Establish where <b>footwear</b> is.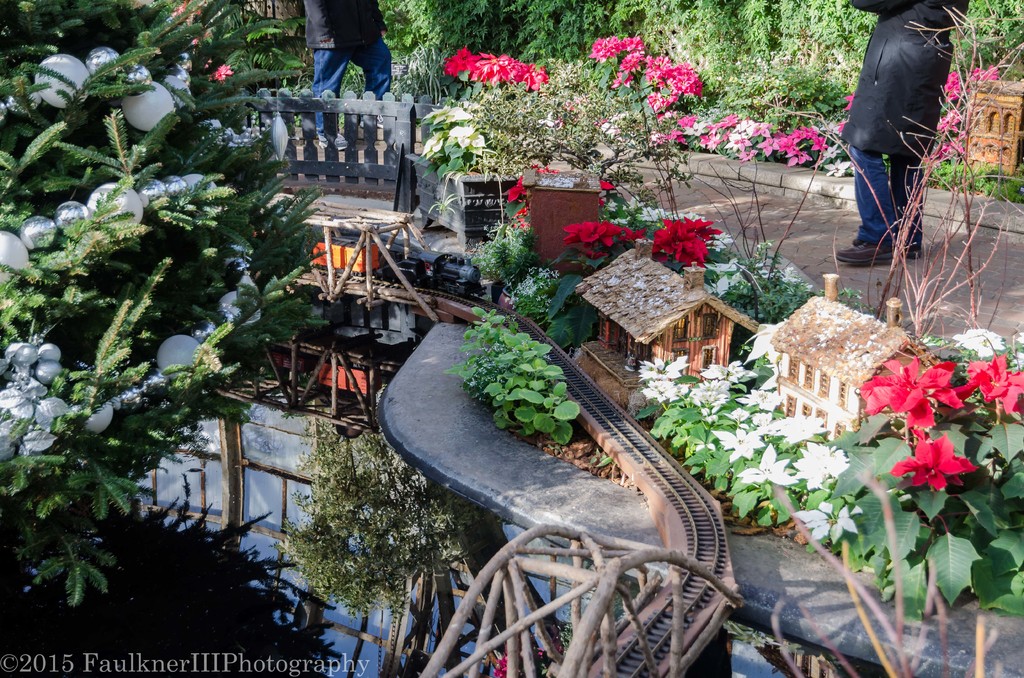
Established at box(891, 238, 925, 262).
